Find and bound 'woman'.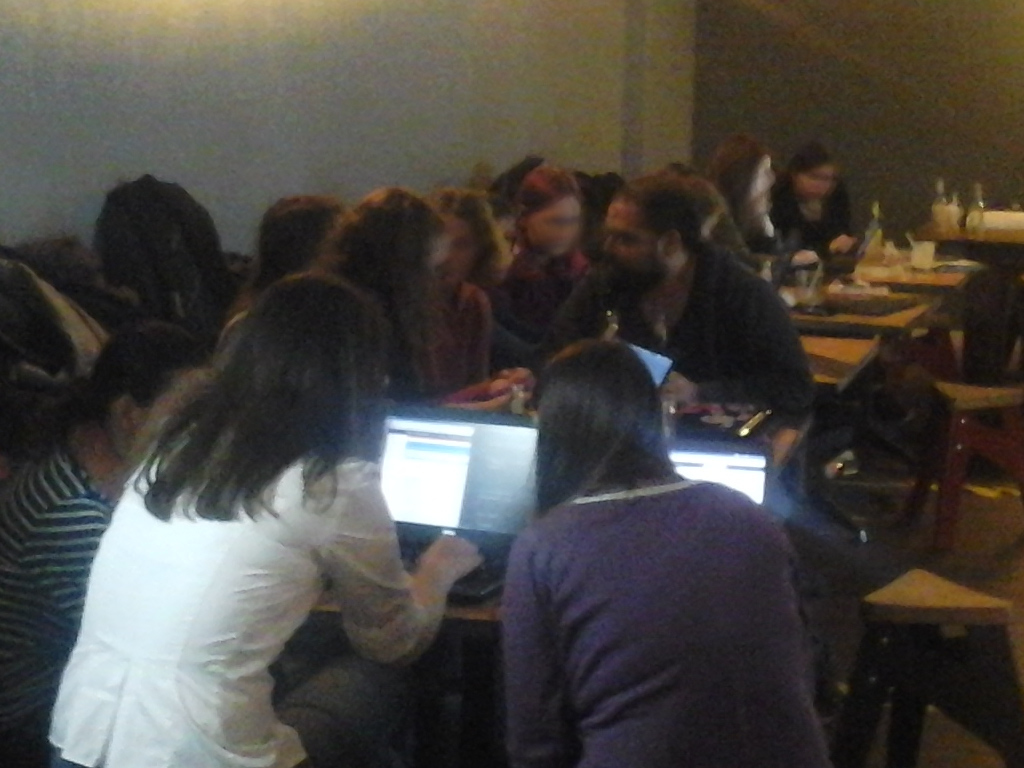
Bound: <bbox>493, 168, 598, 339</bbox>.
